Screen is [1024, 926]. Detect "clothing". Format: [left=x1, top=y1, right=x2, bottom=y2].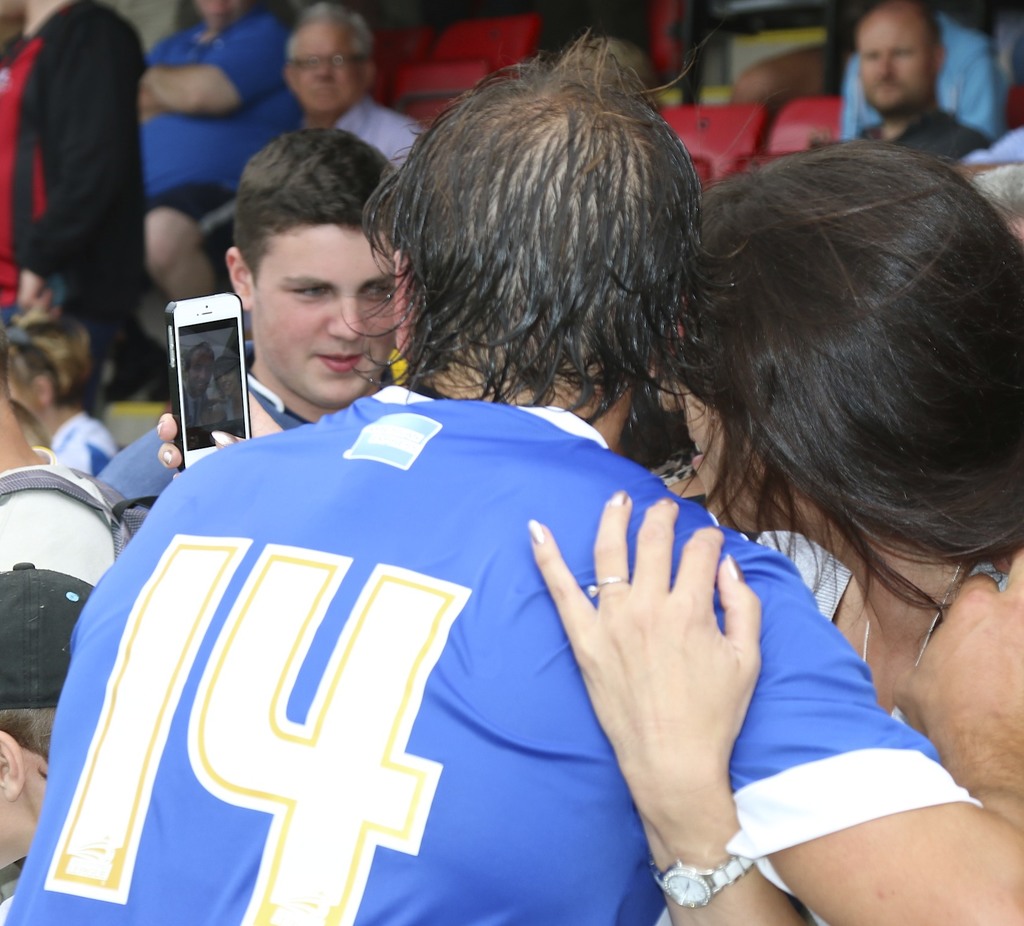
[left=84, top=384, right=915, bottom=925].
